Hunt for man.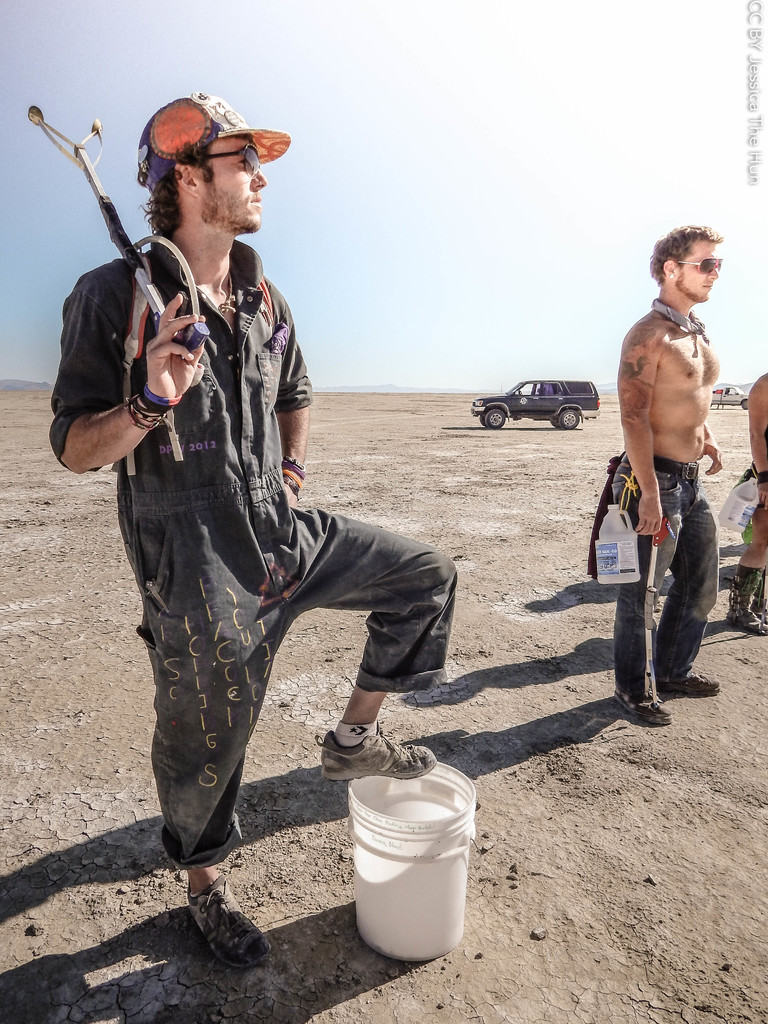
Hunted down at [47, 87, 460, 972].
